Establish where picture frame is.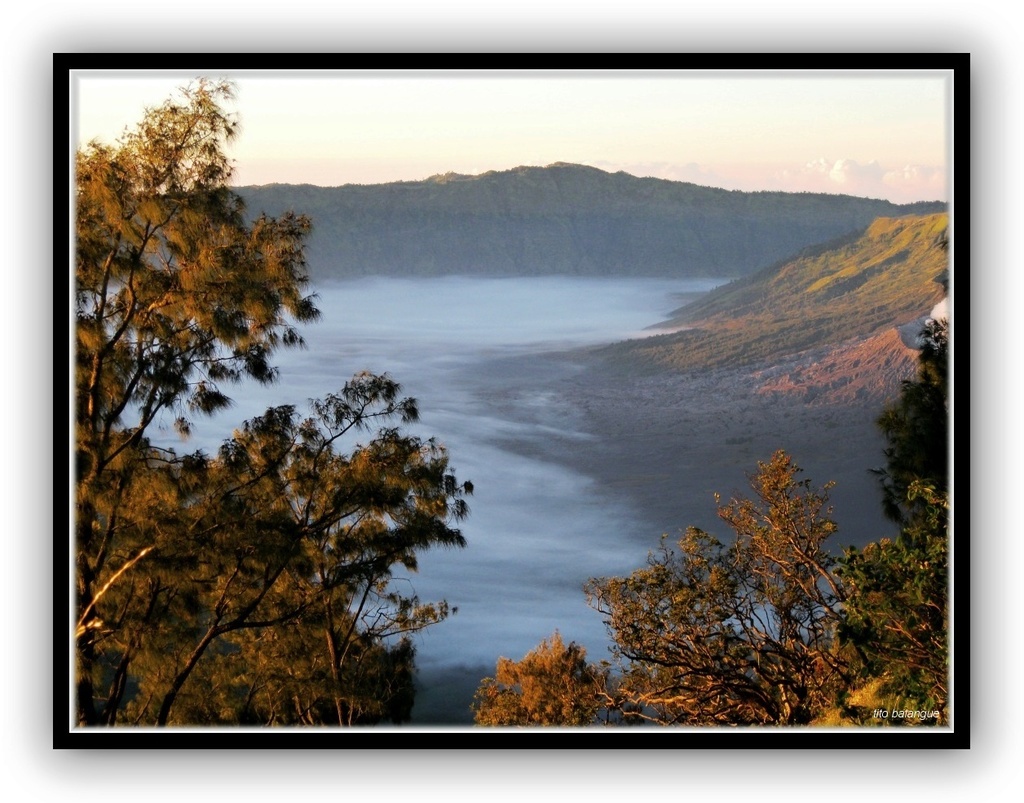
Established at l=26, t=0, r=1021, b=802.
